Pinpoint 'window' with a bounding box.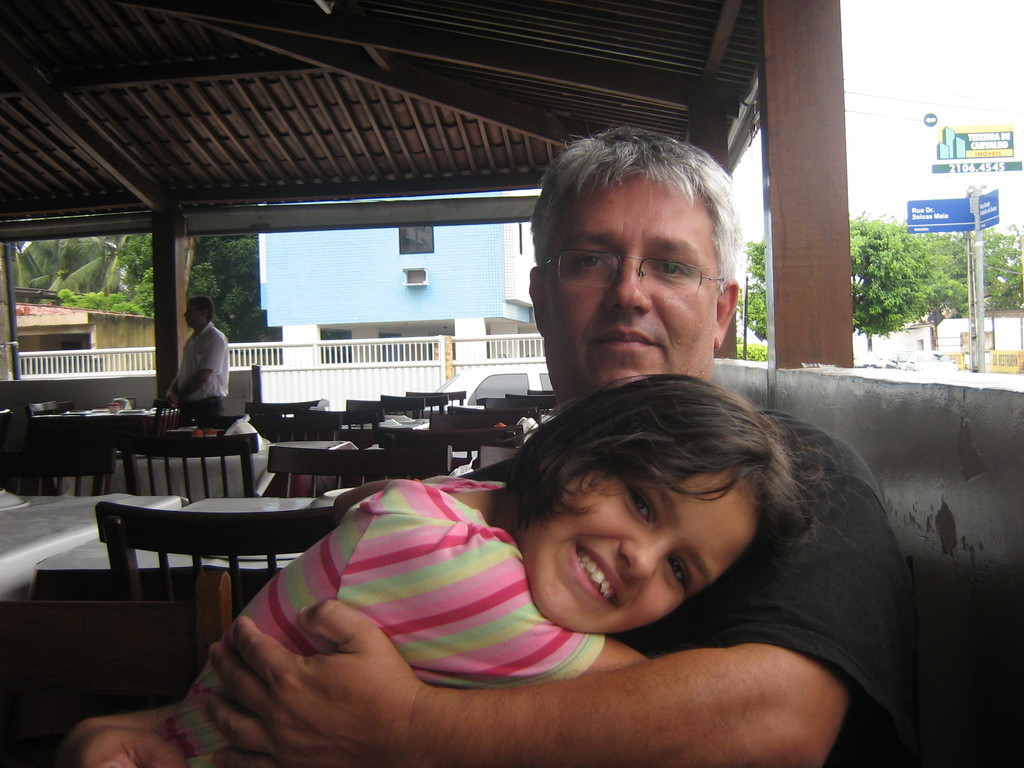
(397,223,435,254).
